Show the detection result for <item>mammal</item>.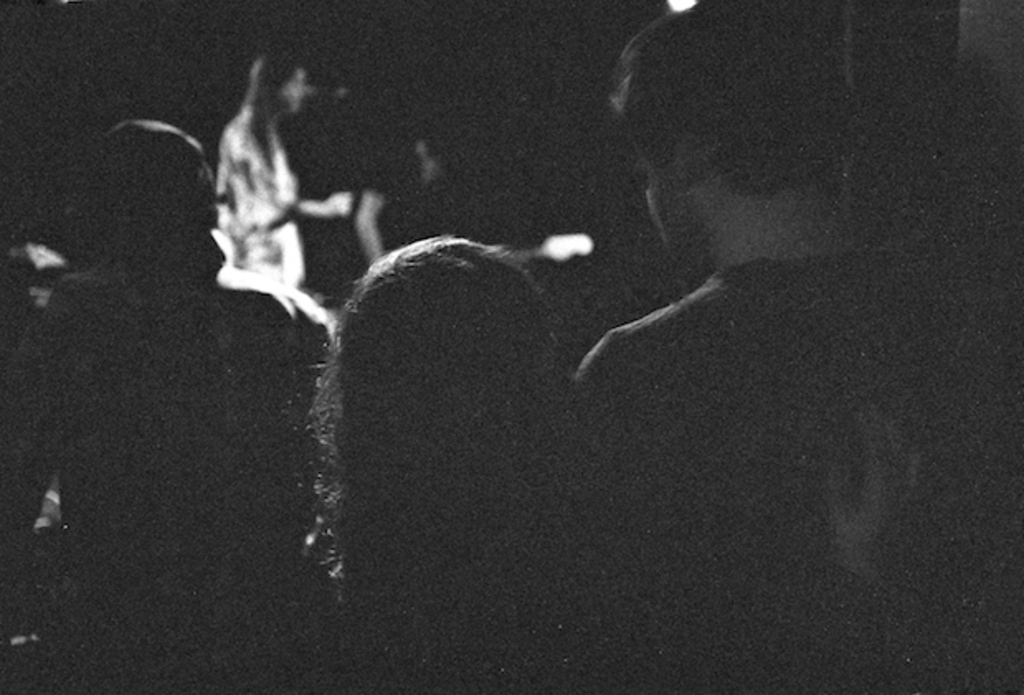
box(408, 127, 520, 228).
